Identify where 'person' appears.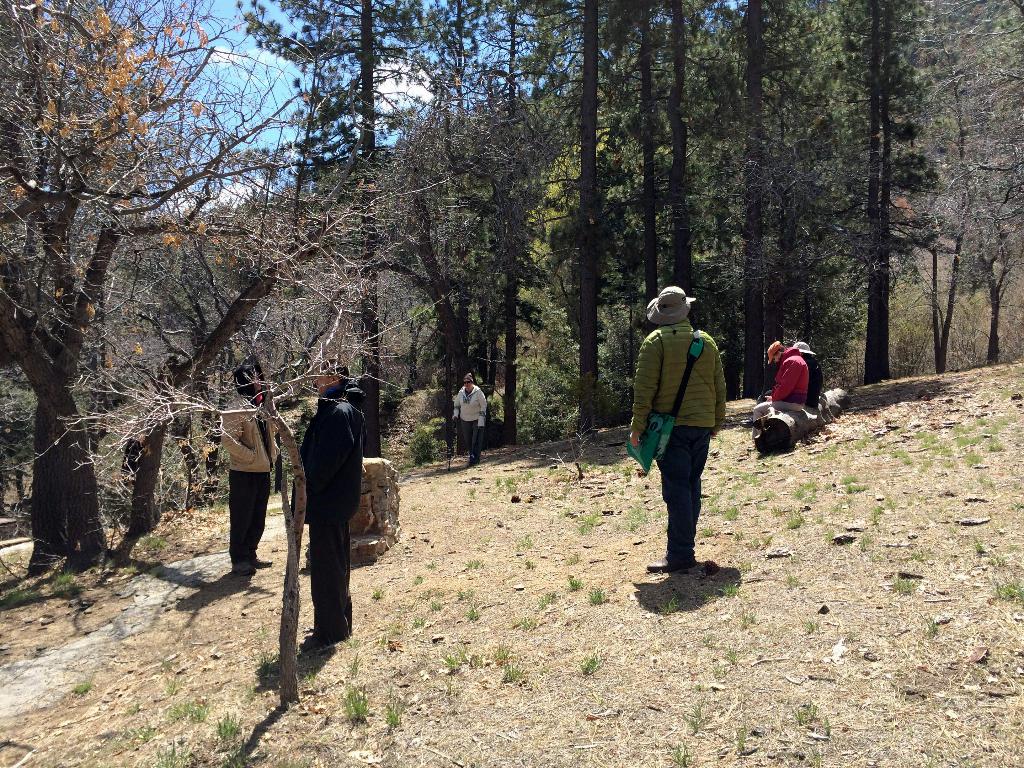
Appears at detection(449, 373, 488, 467).
